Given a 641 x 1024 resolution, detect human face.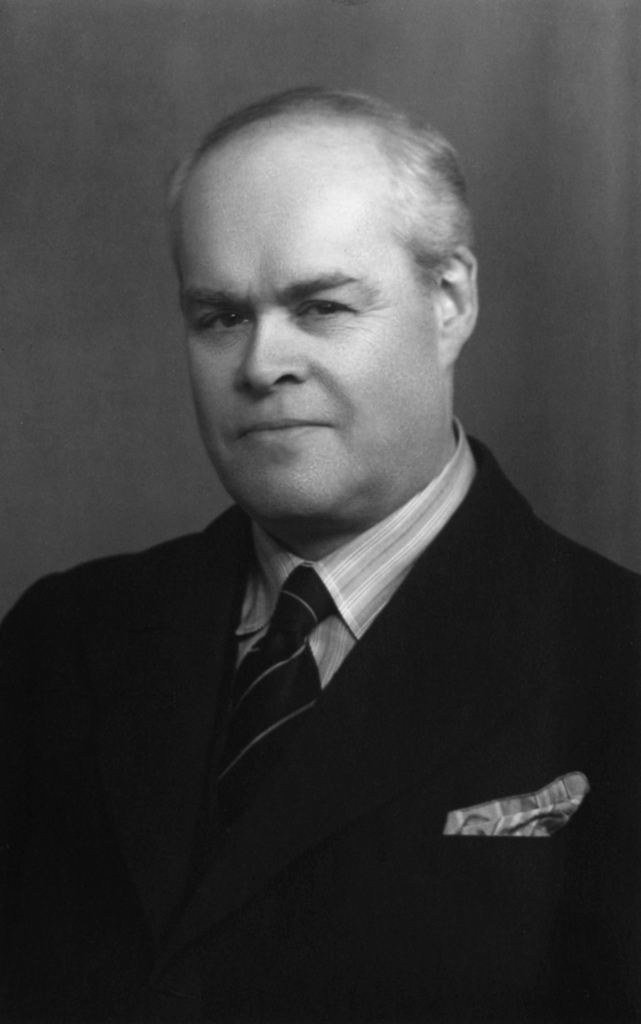
x1=177, y1=143, x2=436, y2=528.
